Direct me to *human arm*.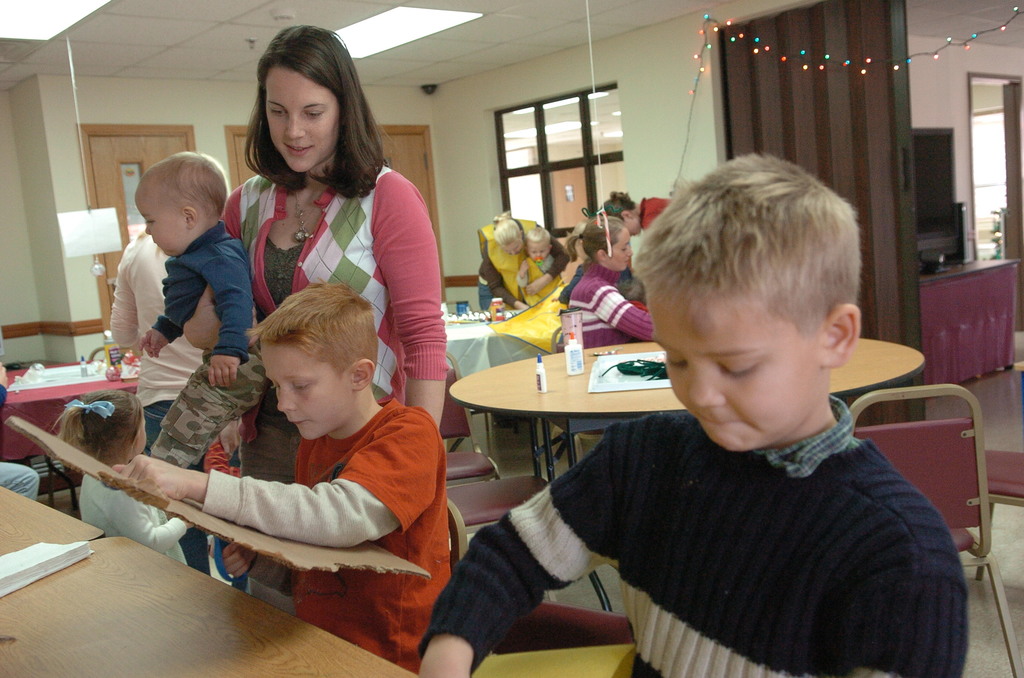
Direction: <region>103, 406, 452, 553</region>.
